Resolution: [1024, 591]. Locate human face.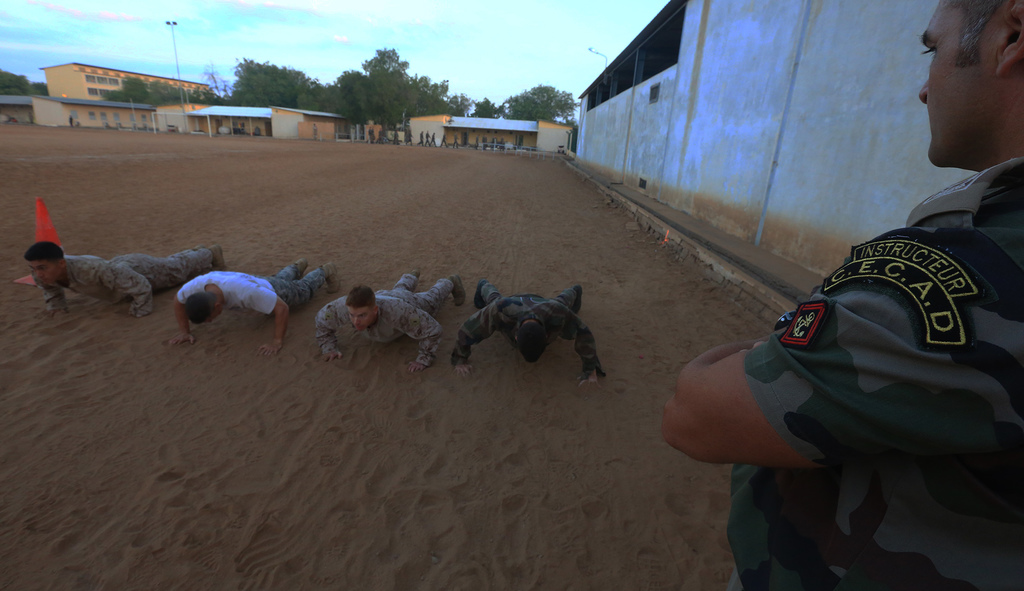
bbox=(28, 259, 56, 289).
